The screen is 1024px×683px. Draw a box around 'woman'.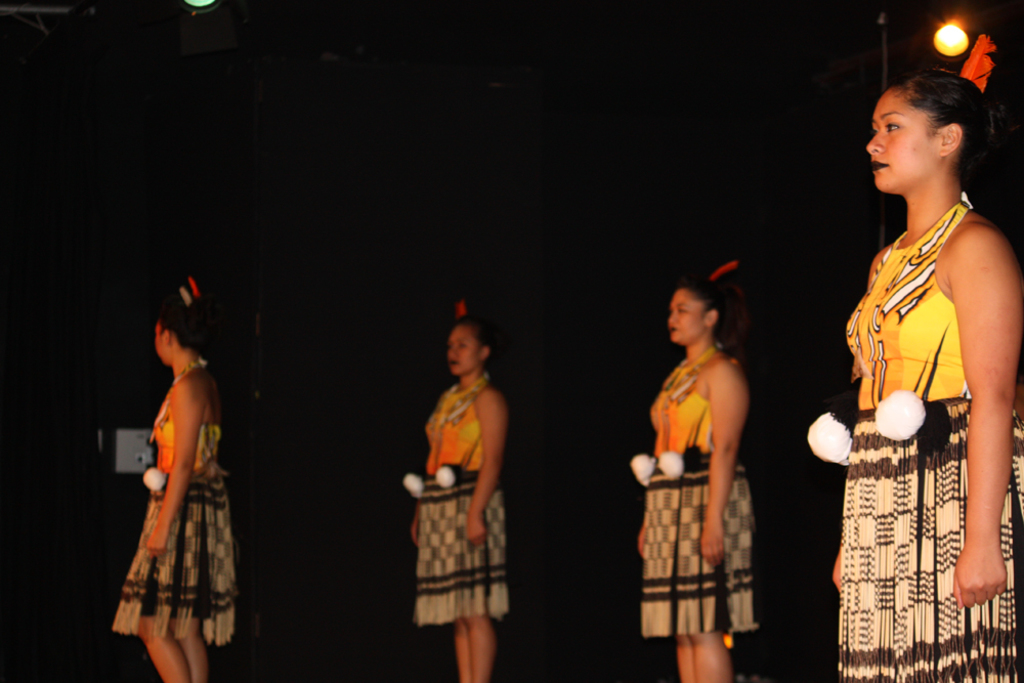
select_region(403, 302, 514, 682).
